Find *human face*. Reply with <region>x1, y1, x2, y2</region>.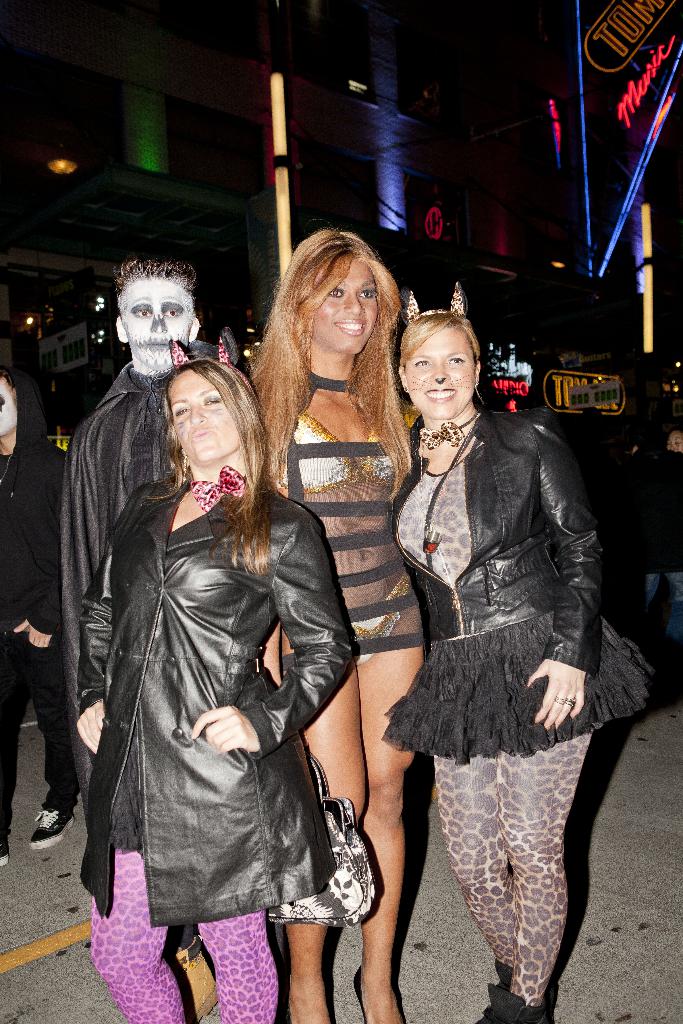
<region>120, 276, 195, 372</region>.
